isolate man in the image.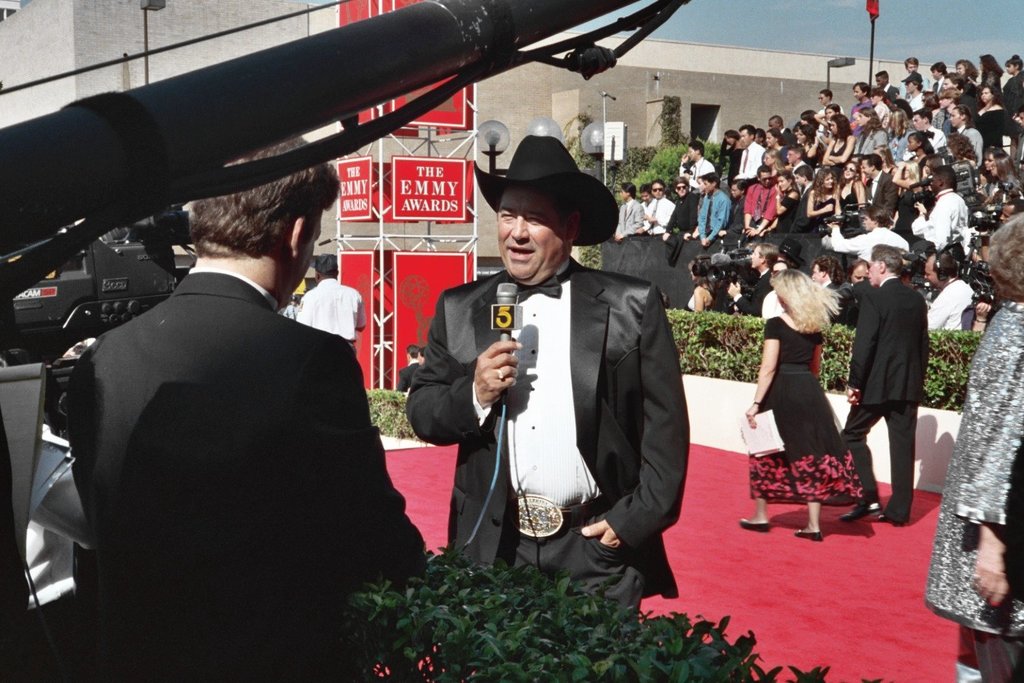
Isolated region: 921,244,983,337.
